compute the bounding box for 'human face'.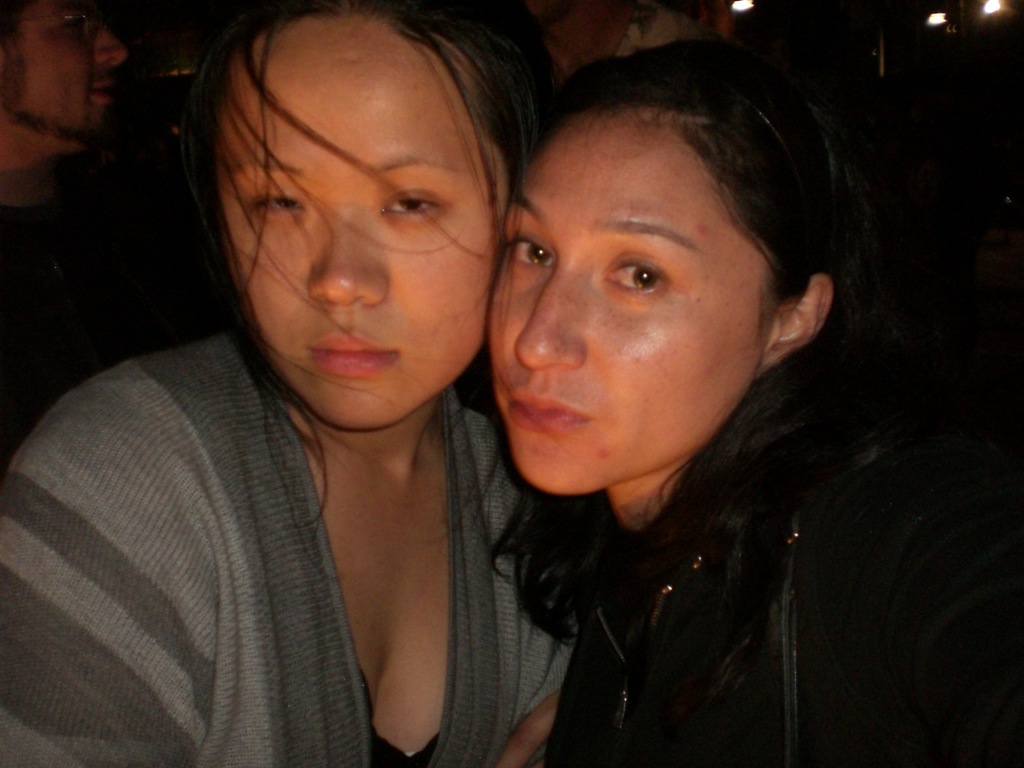
locate(491, 114, 785, 498).
